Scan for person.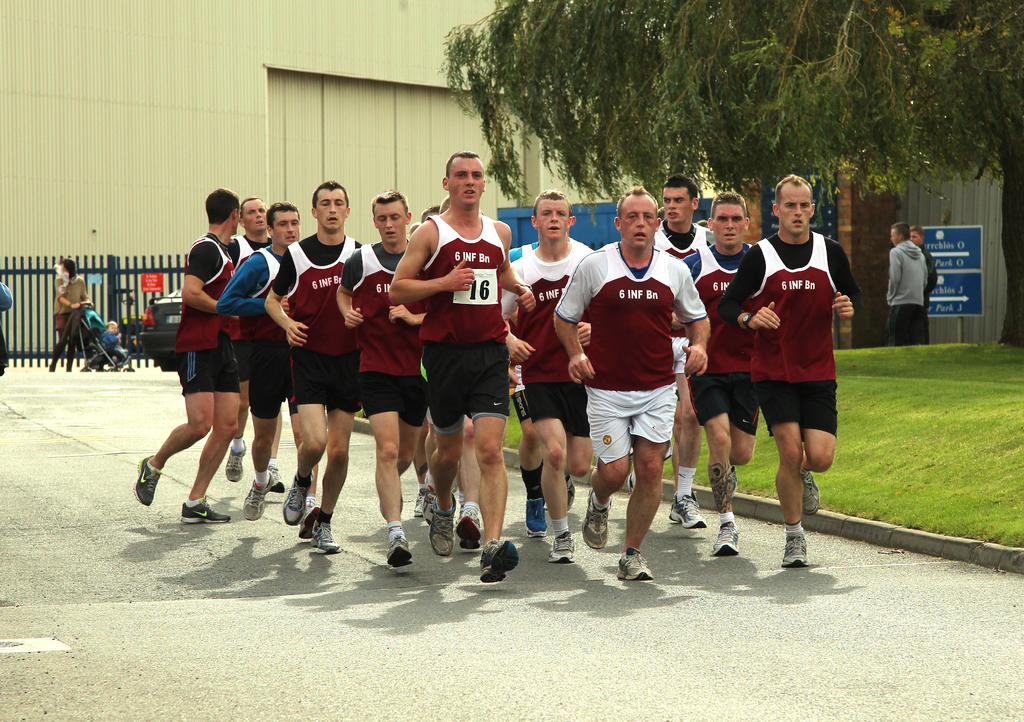
Scan result: 0,278,18,374.
